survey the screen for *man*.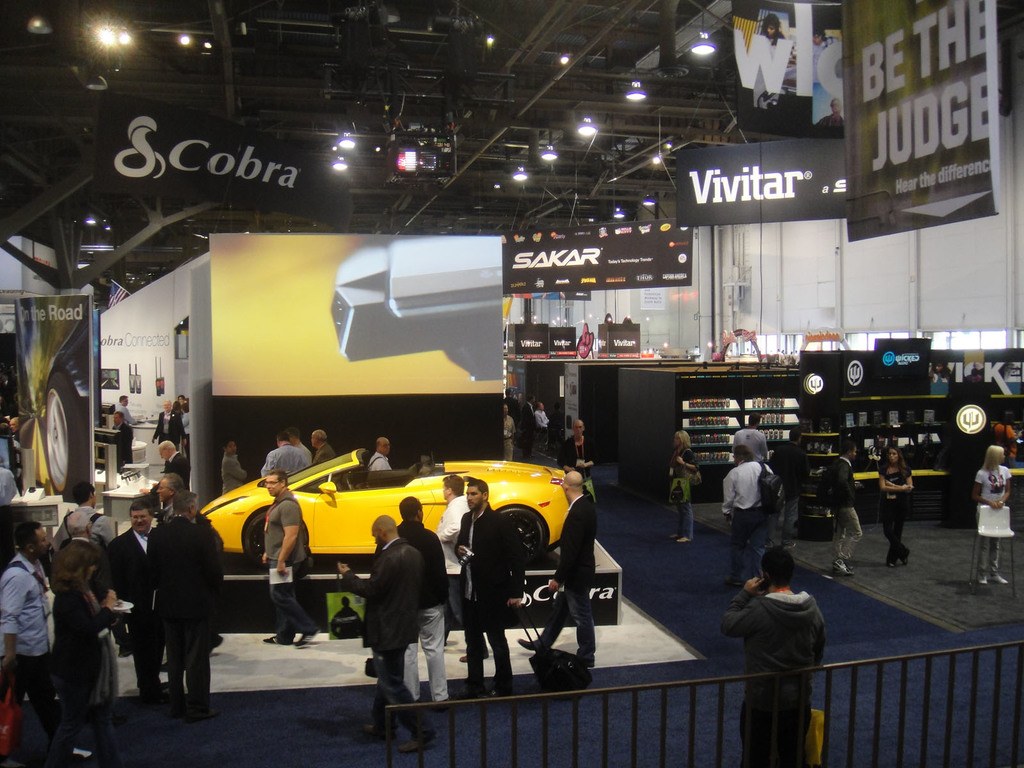
Survey found: <box>731,415,776,467</box>.
